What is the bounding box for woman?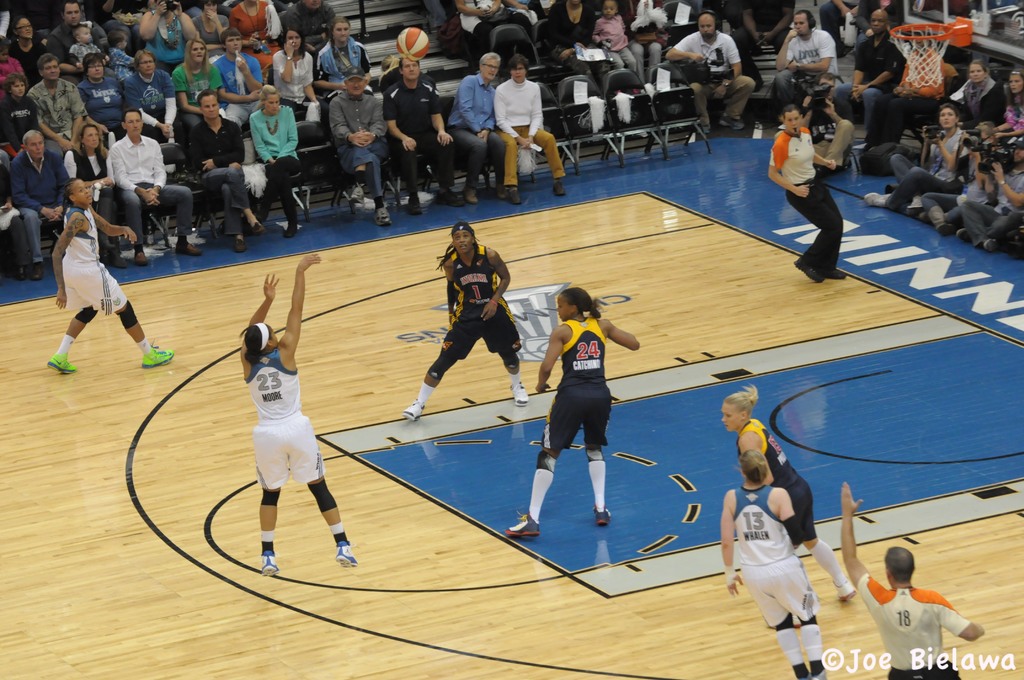
620 0 668 97.
